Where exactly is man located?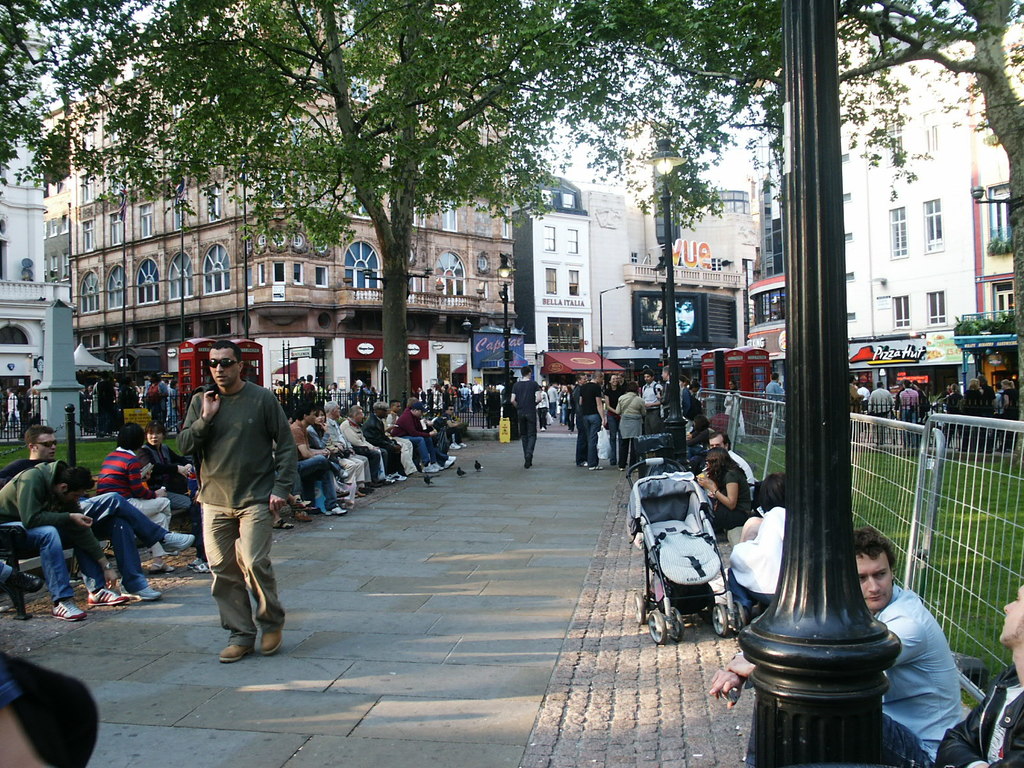
Its bounding box is pyautogui.locateOnScreen(348, 403, 393, 491).
